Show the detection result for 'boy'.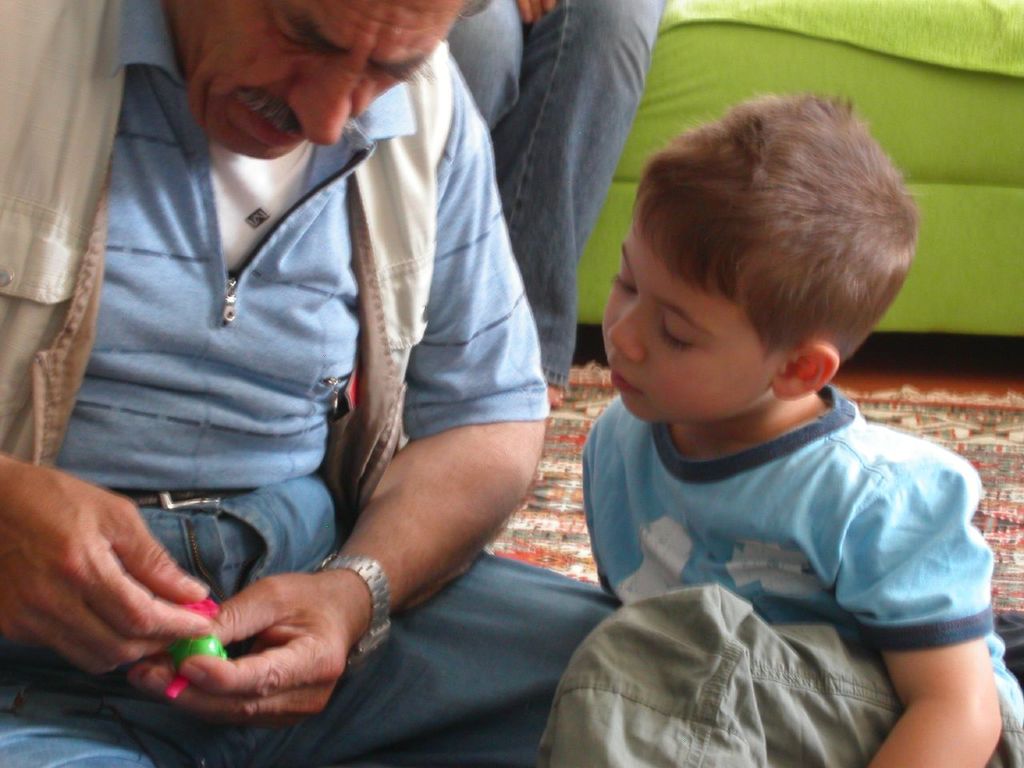
{"left": 532, "top": 86, "right": 1023, "bottom": 767}.
